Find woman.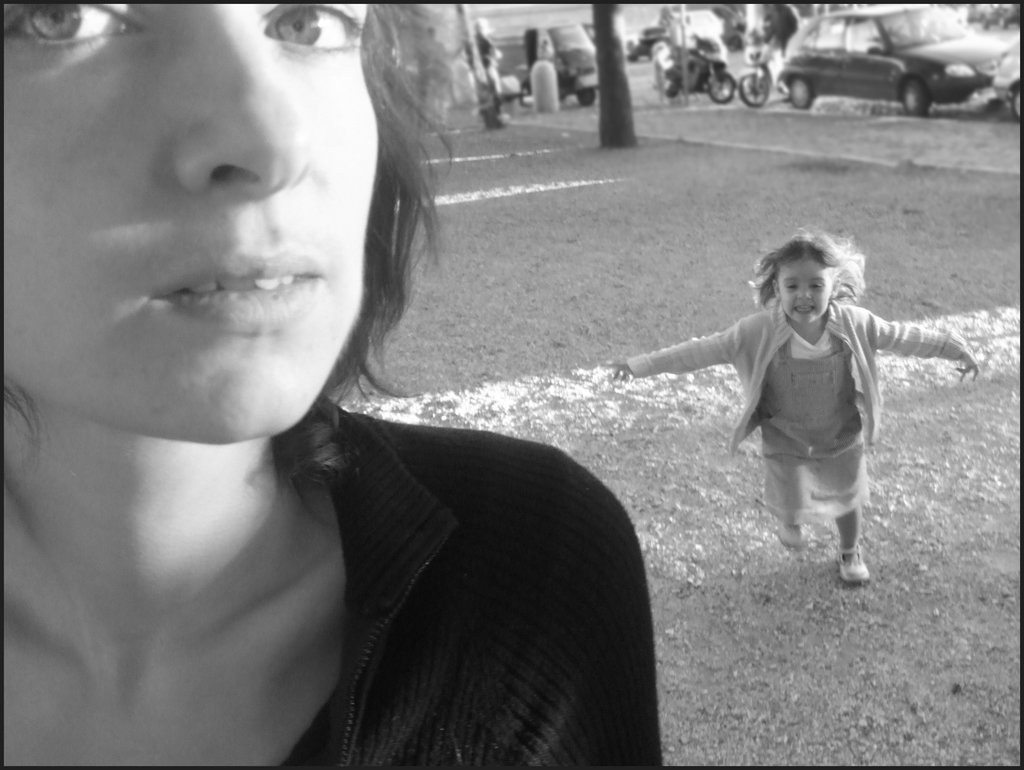
{"x1": 22, "y1": 12, "x2": 669, "y2": 755}.
